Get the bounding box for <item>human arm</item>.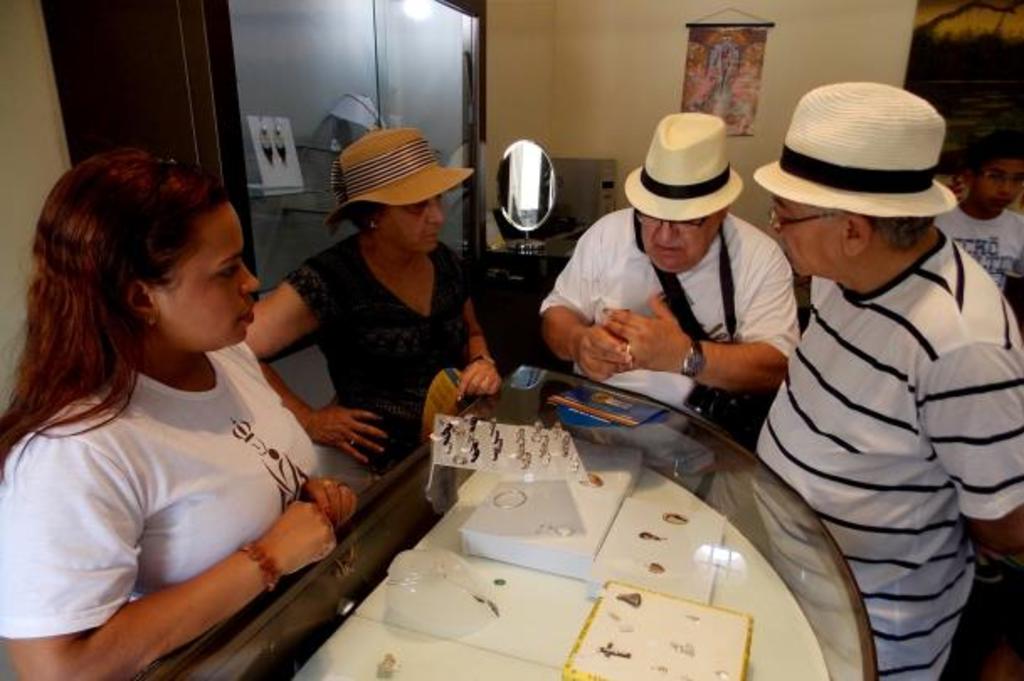
303, 469, 365, 521.
